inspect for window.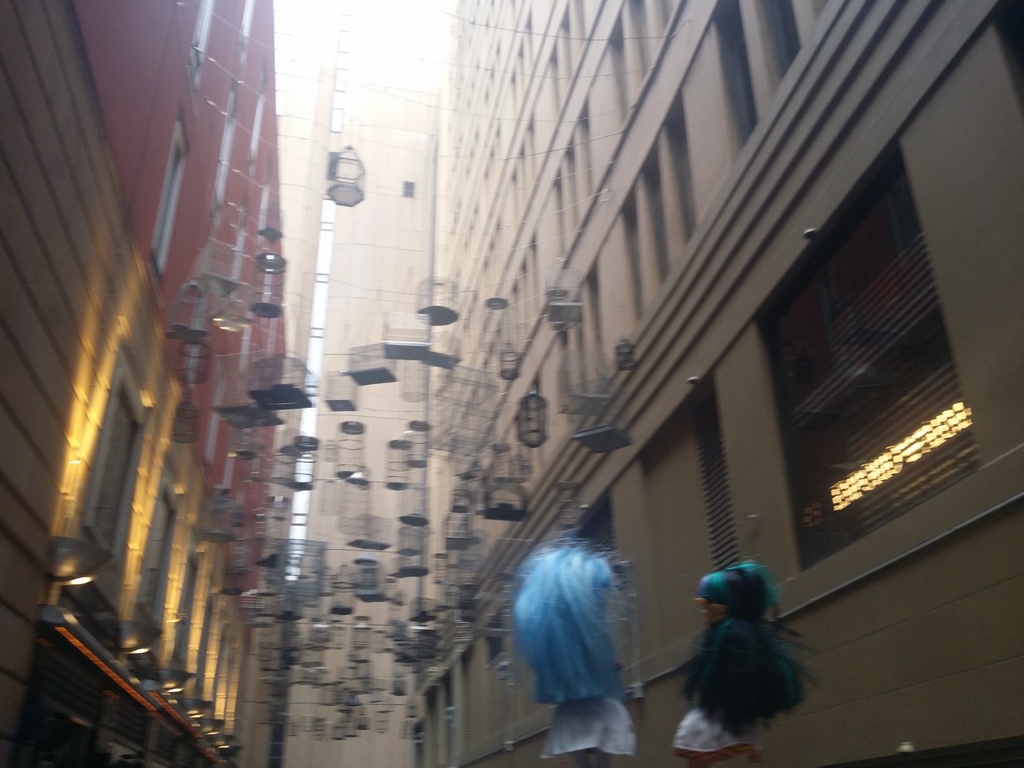
Inspection: [517,150,525,203].
